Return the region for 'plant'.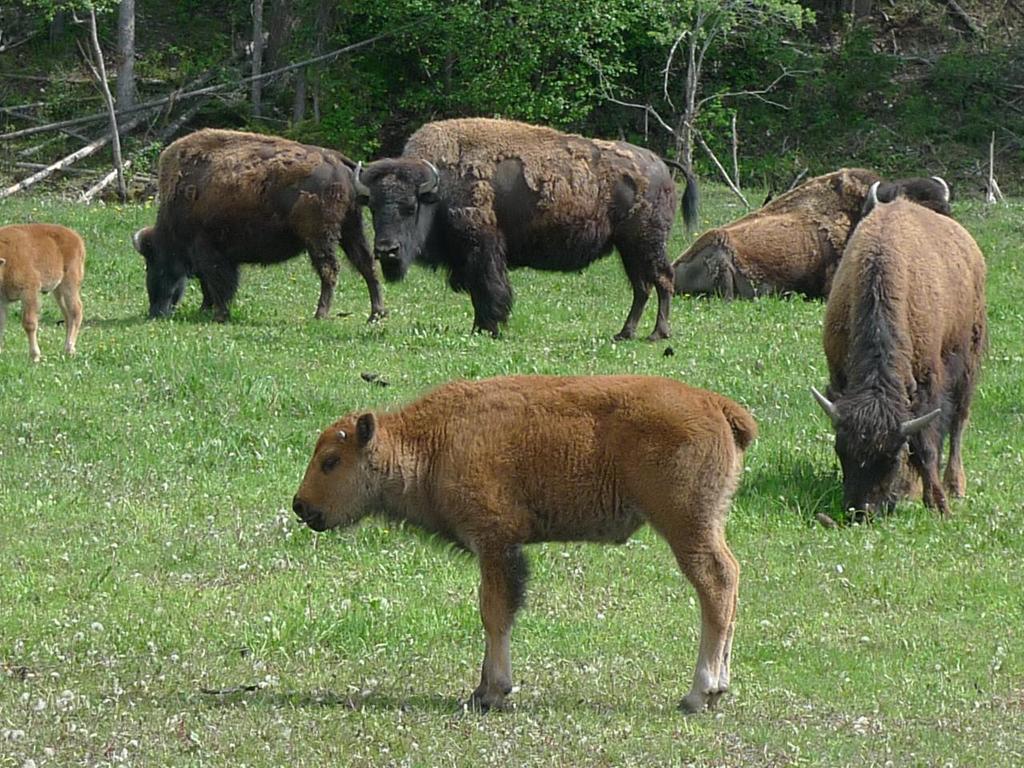
detection(910, 78, 952, 125).
